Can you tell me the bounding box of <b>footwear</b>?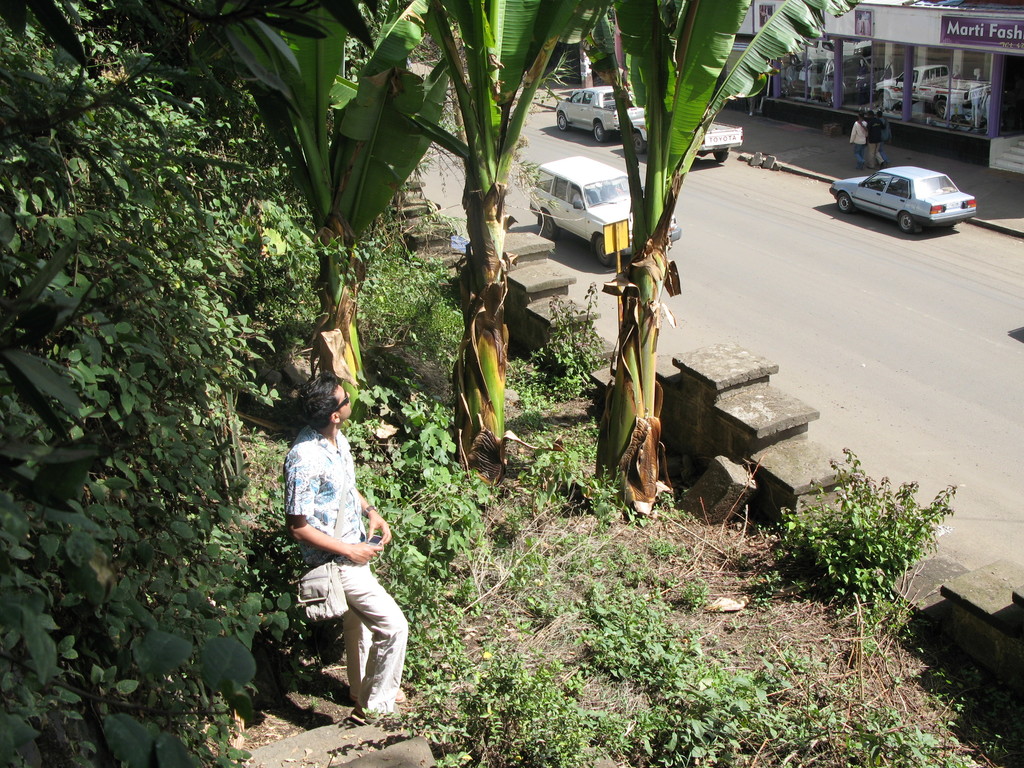
bbox=[369, 707, 410, 725].
